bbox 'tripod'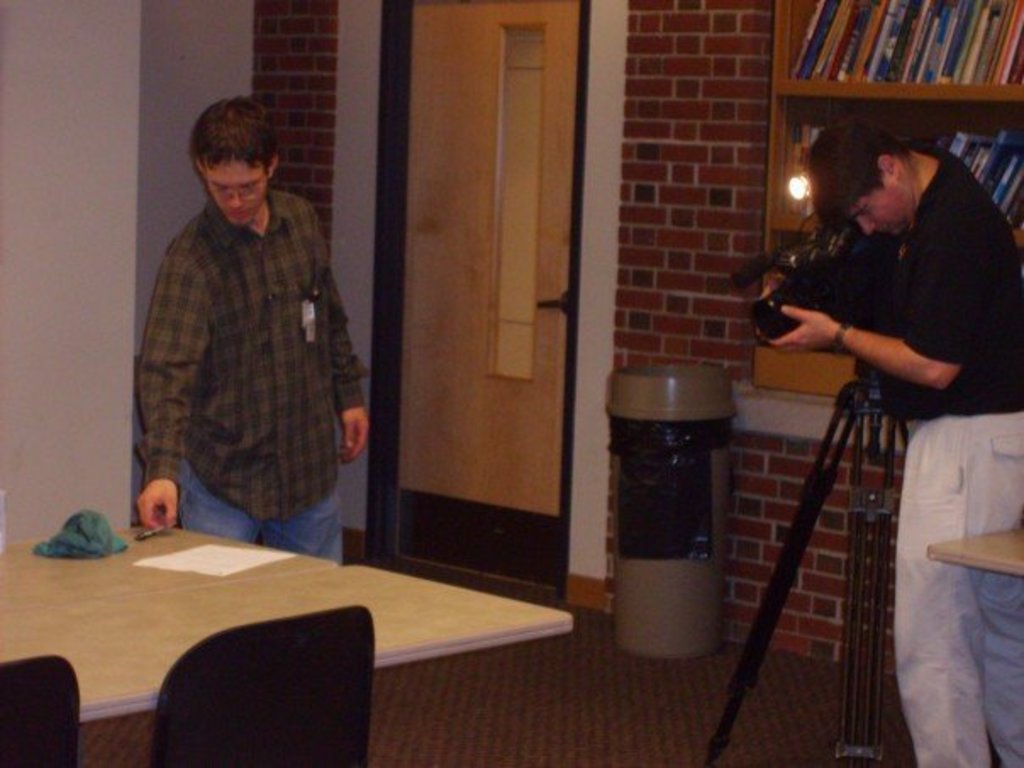
697/322/907/766
